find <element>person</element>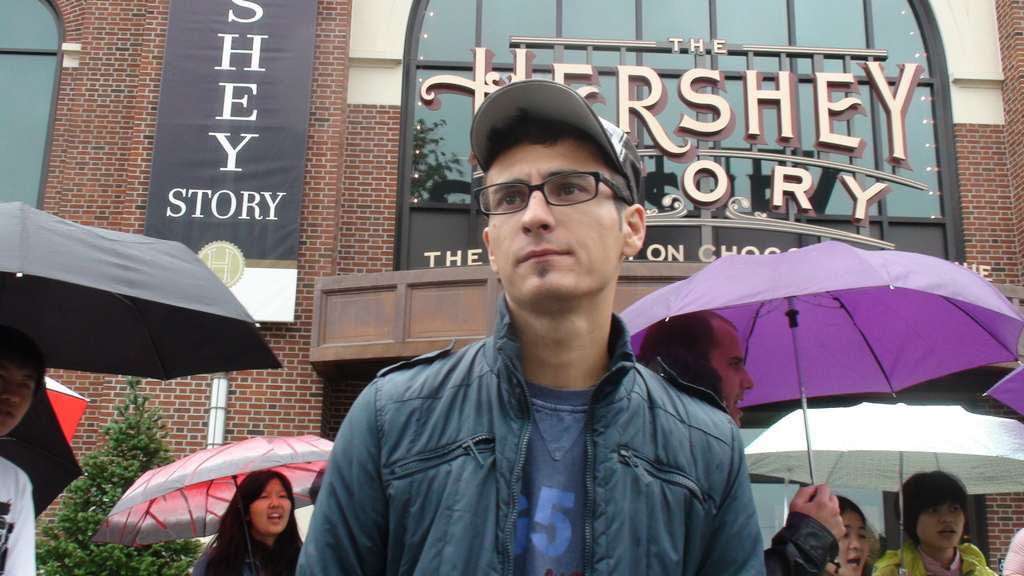
(0,297,52,575)
